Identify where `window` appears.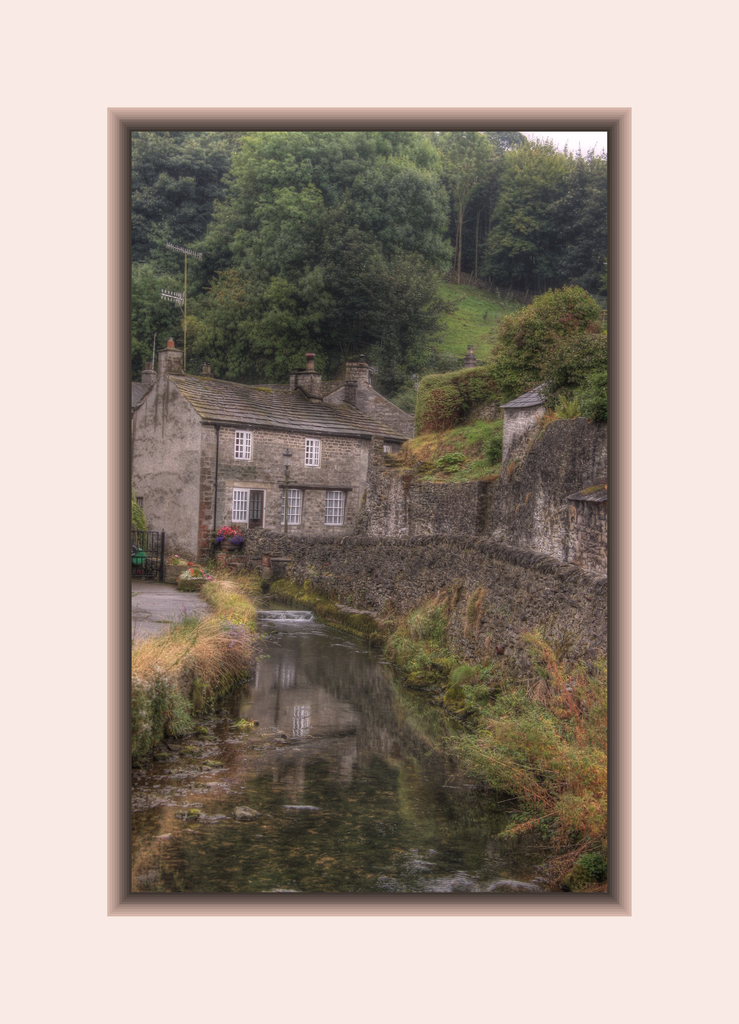
Appears at 227 488 262 532.
